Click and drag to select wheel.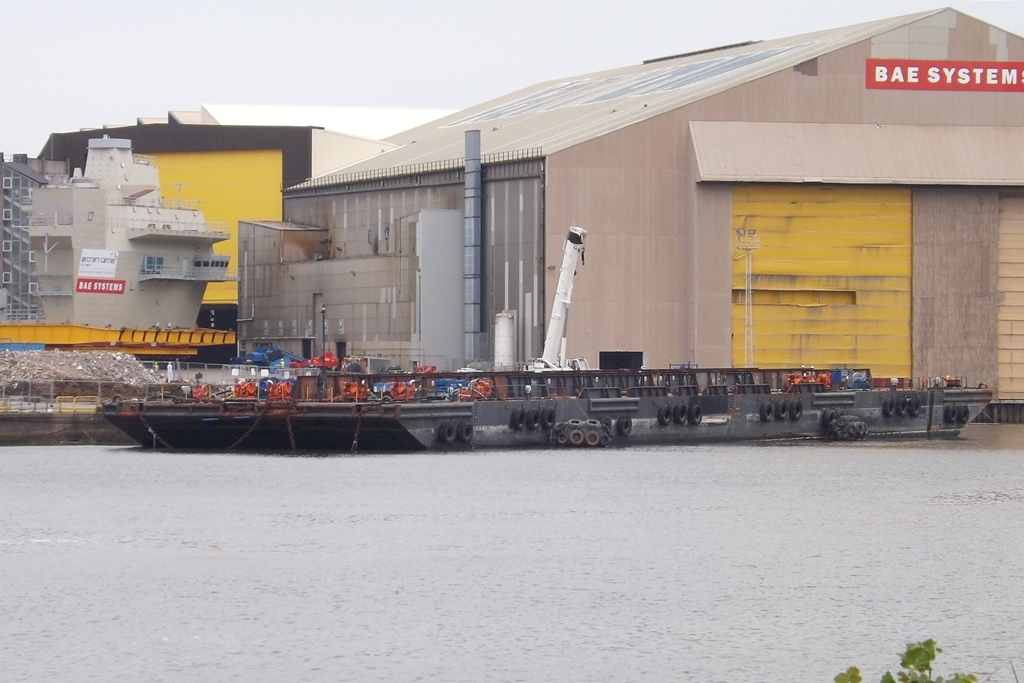
Selection: pyautogui.locateOnScreen(563, 417, 586, 427).
